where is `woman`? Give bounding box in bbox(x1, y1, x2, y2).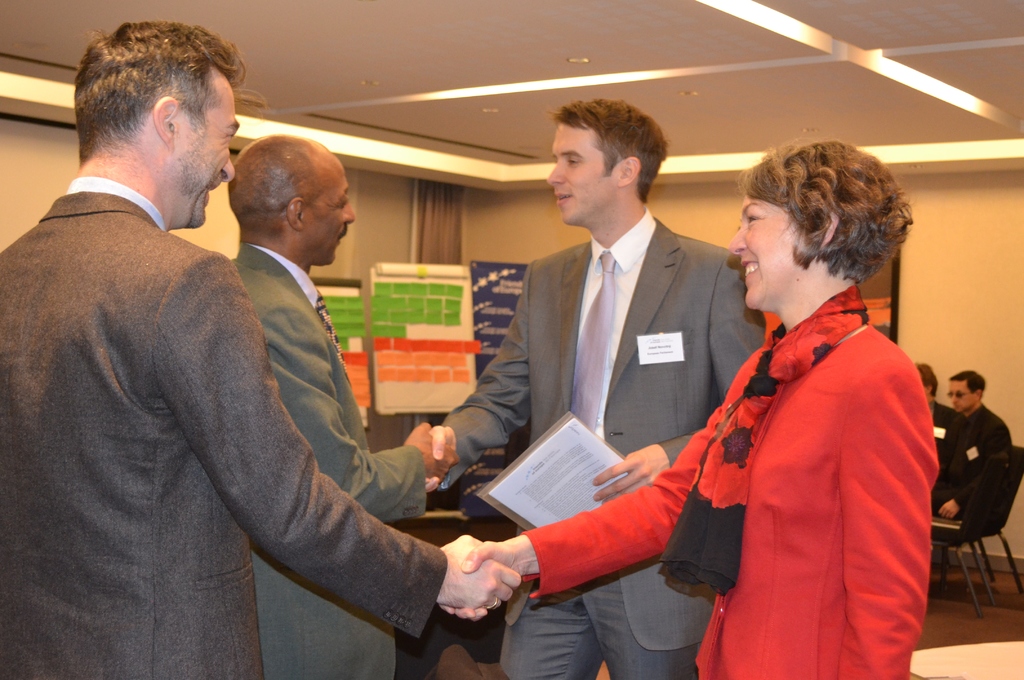
bbox(450, 152, 936, 677).
